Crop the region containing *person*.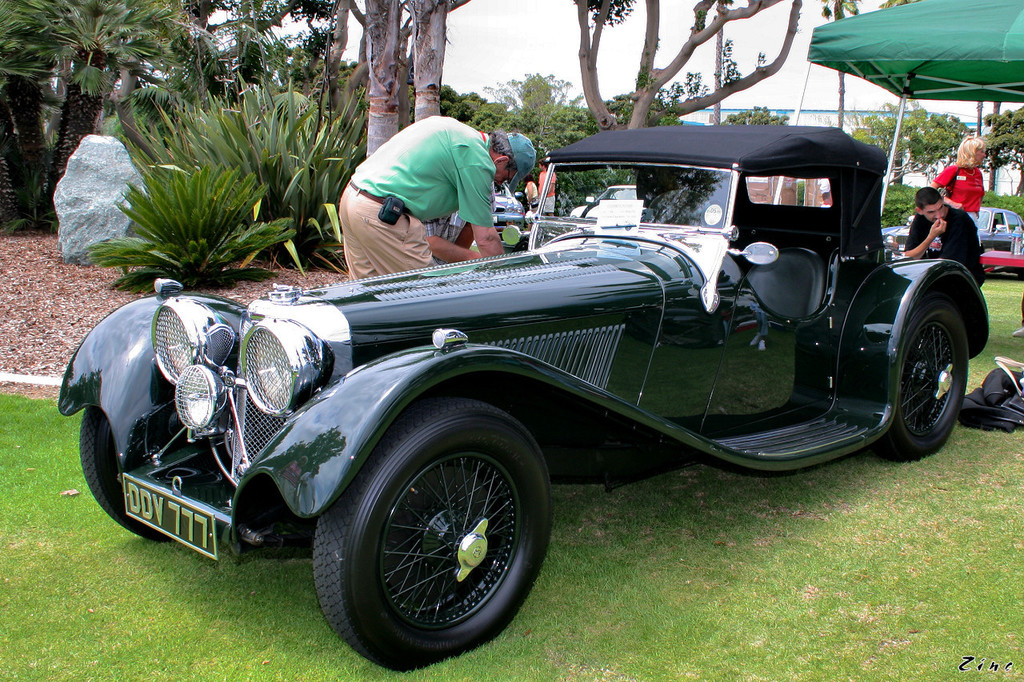
Crop region: select_region(932, 137, 986, 245).
